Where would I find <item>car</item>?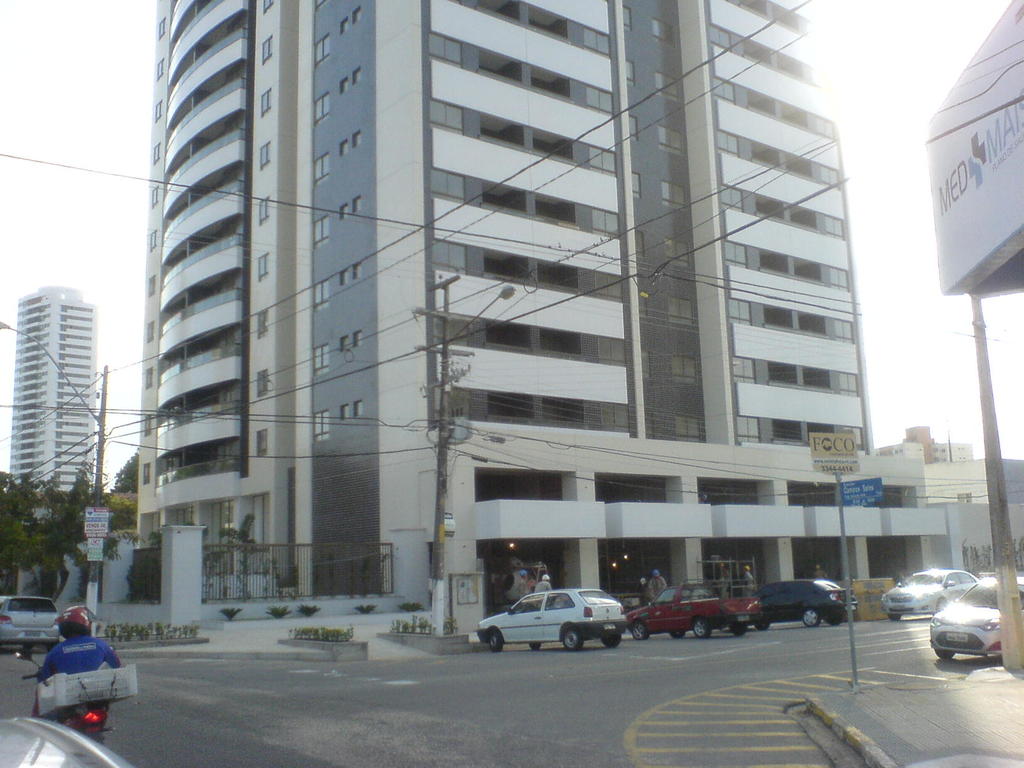
At x1=0, y1=716, x2=133, y2=767.
